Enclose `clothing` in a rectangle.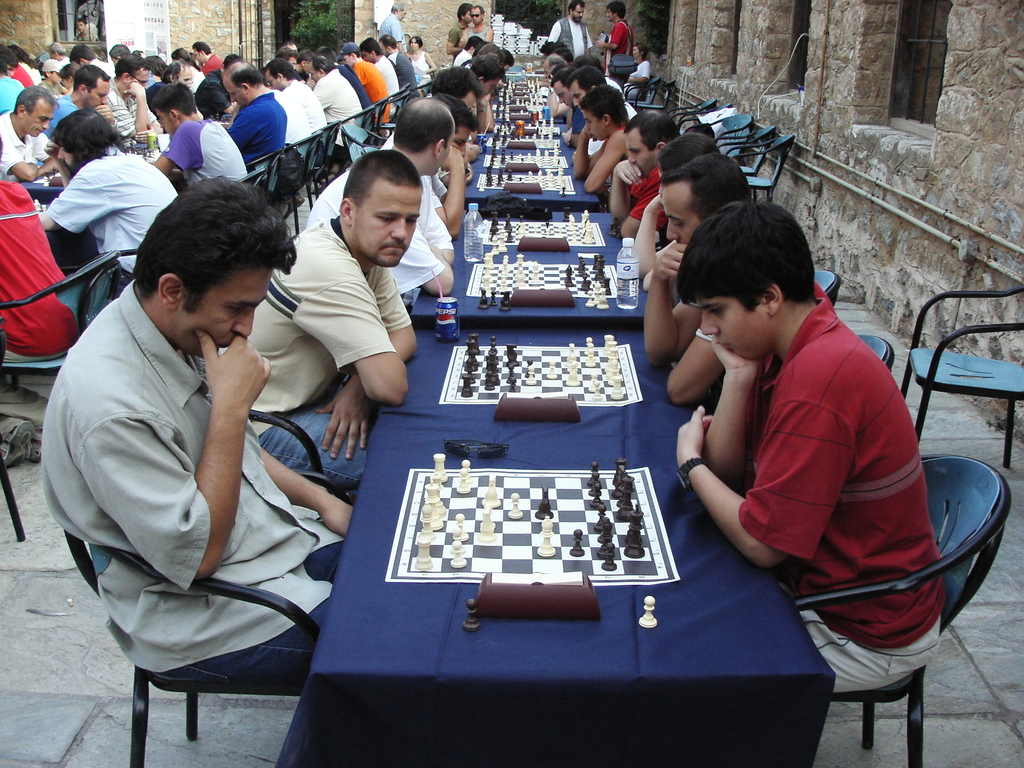
{"x1": 161, "y1": 117, "x2": 250, "y2": 193}.
